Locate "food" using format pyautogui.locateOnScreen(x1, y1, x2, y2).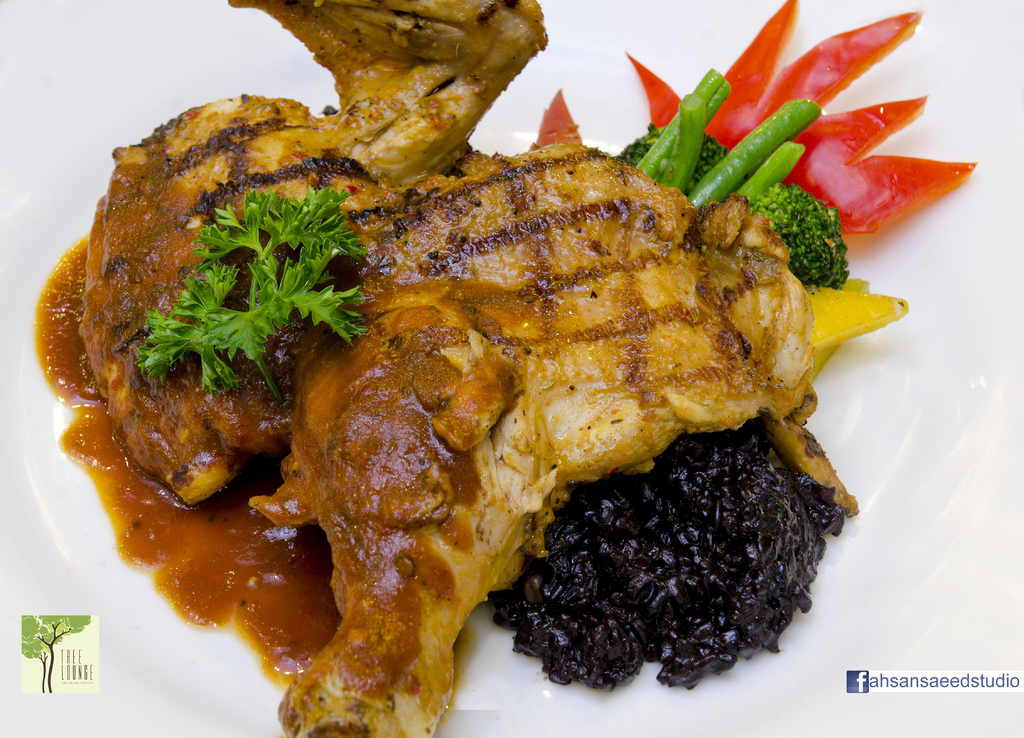
pyautogui.locateOnScreen(33, 0, 977, 737).
